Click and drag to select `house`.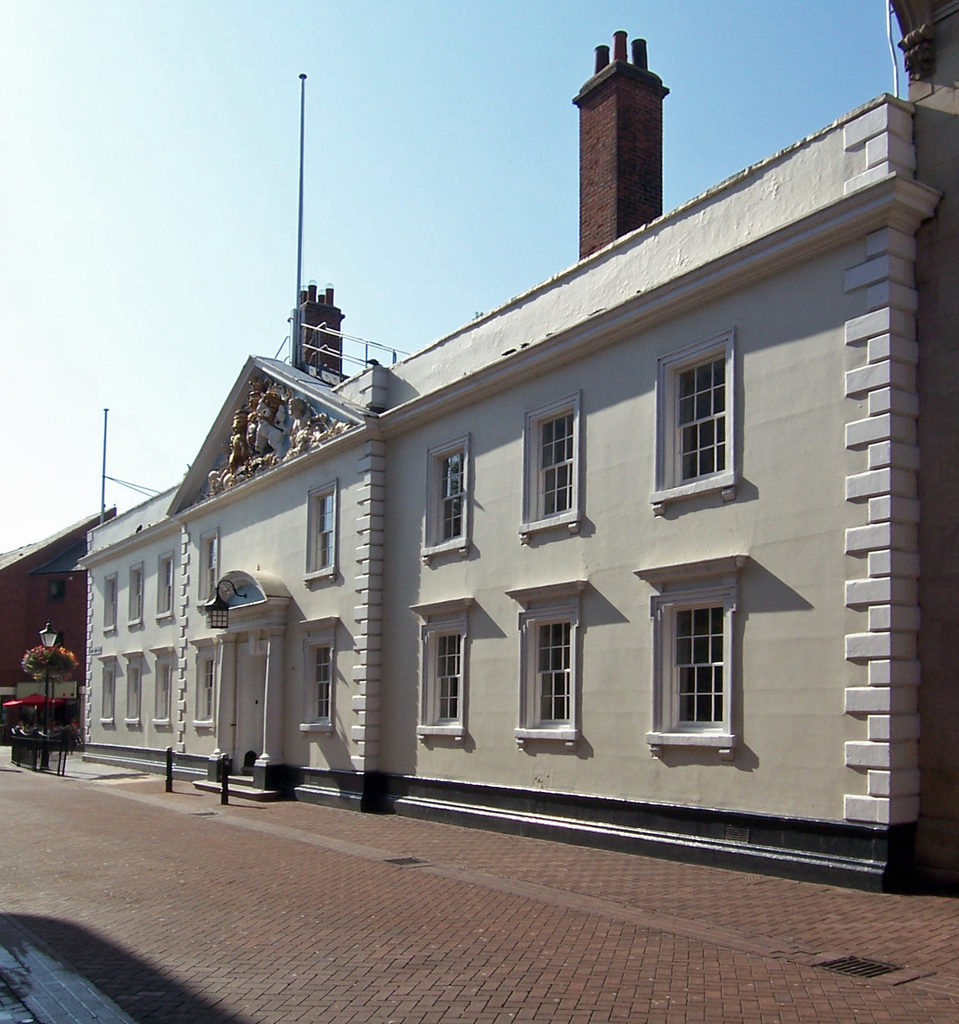
Selection: [104,223,869,842].
